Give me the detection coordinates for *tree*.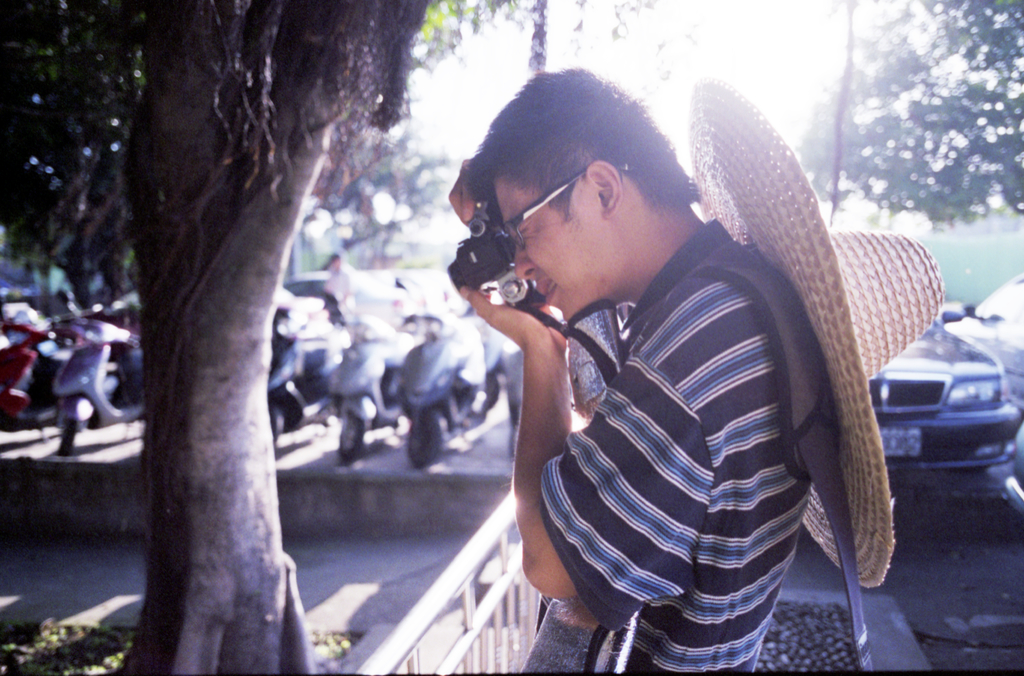
[282,95,465,276].
